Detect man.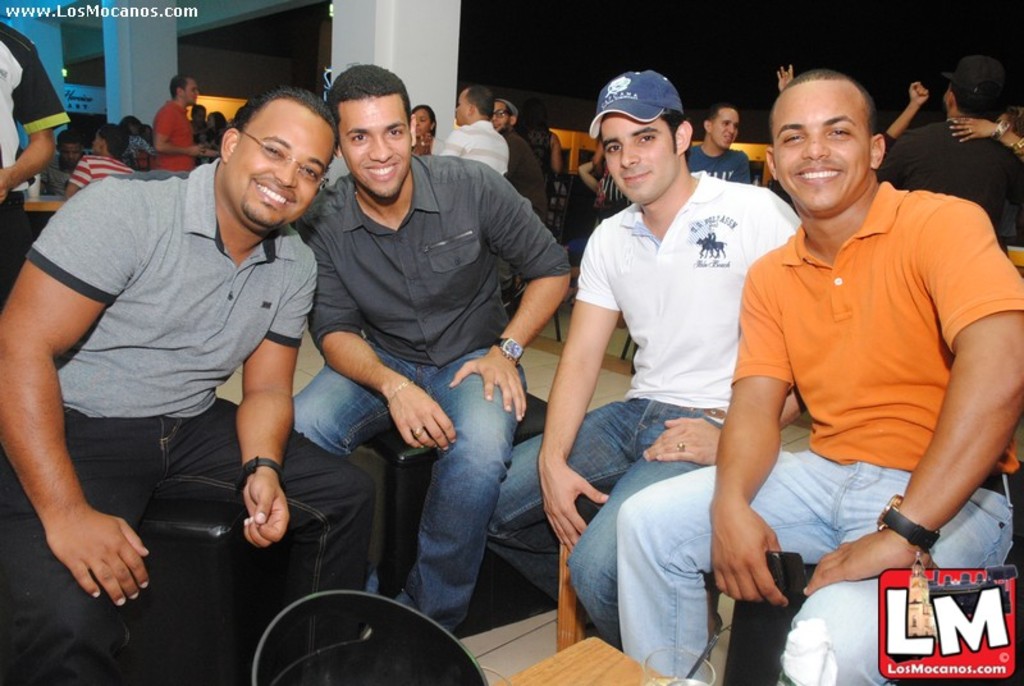
Detected at box=[152, 77, 220, 170].
